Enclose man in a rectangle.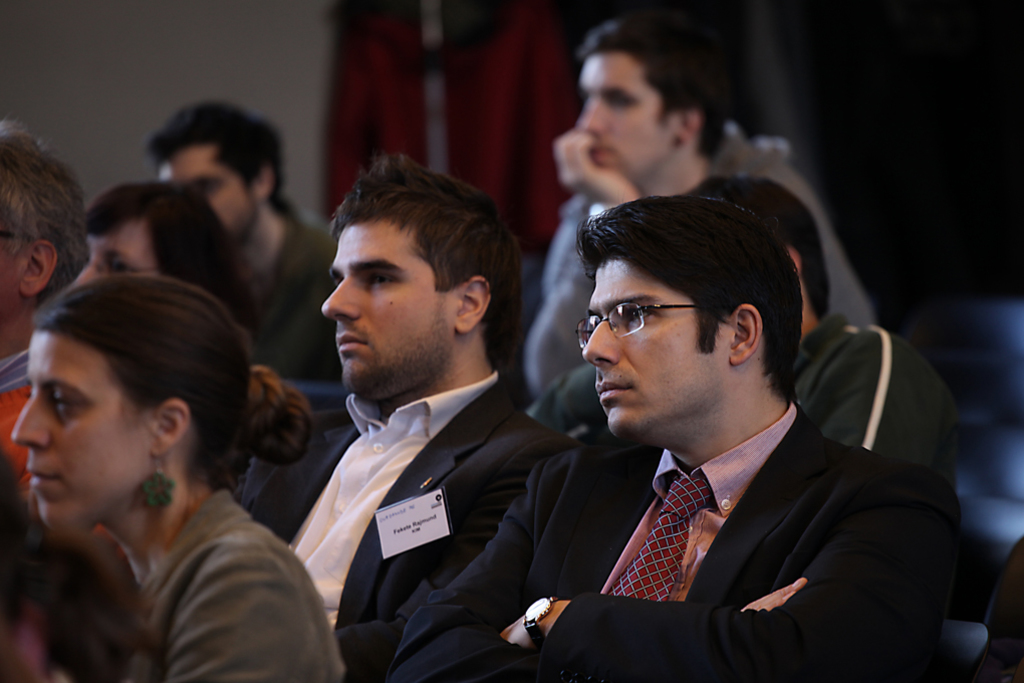
[x1=391, y1=195, x2=961, y2=682].
